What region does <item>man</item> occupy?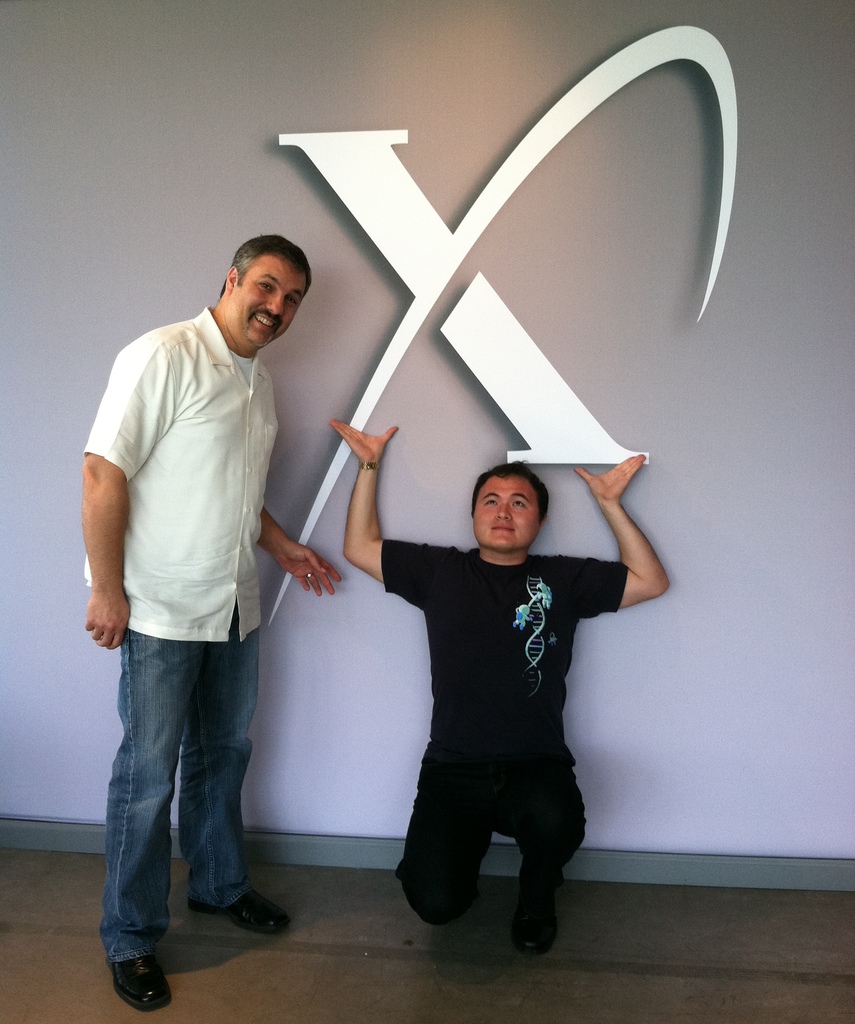
detection(72, 234, 352, 1005).
